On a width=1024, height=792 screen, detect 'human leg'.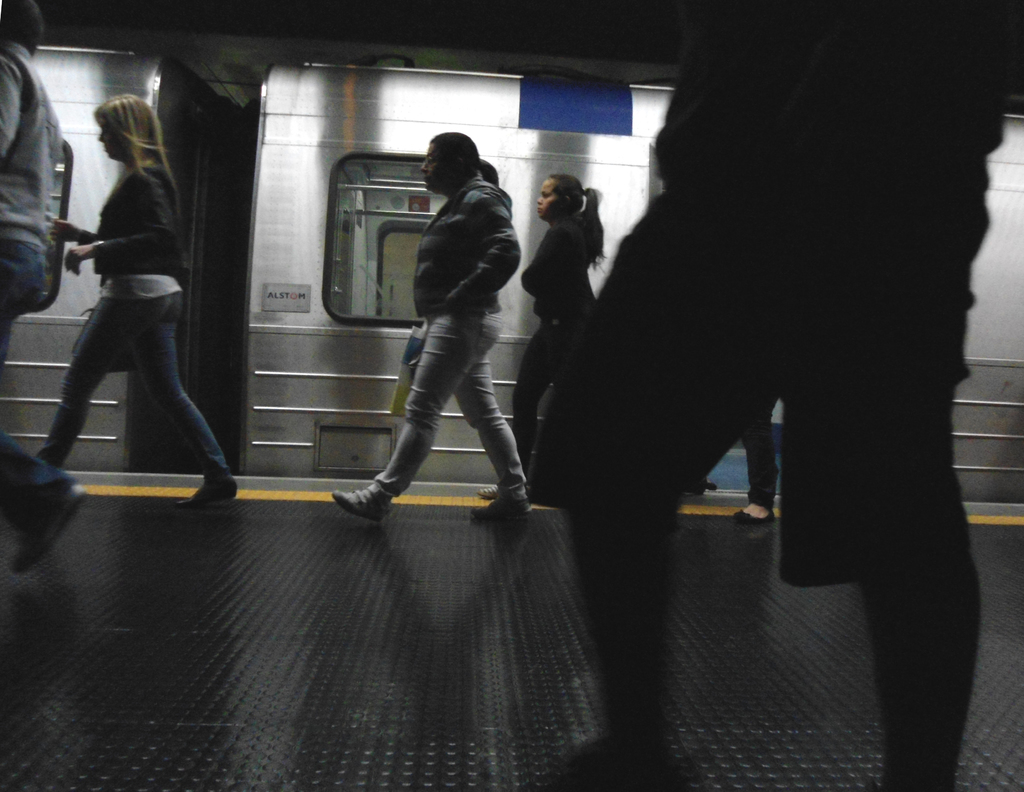
0 232 84 577.
